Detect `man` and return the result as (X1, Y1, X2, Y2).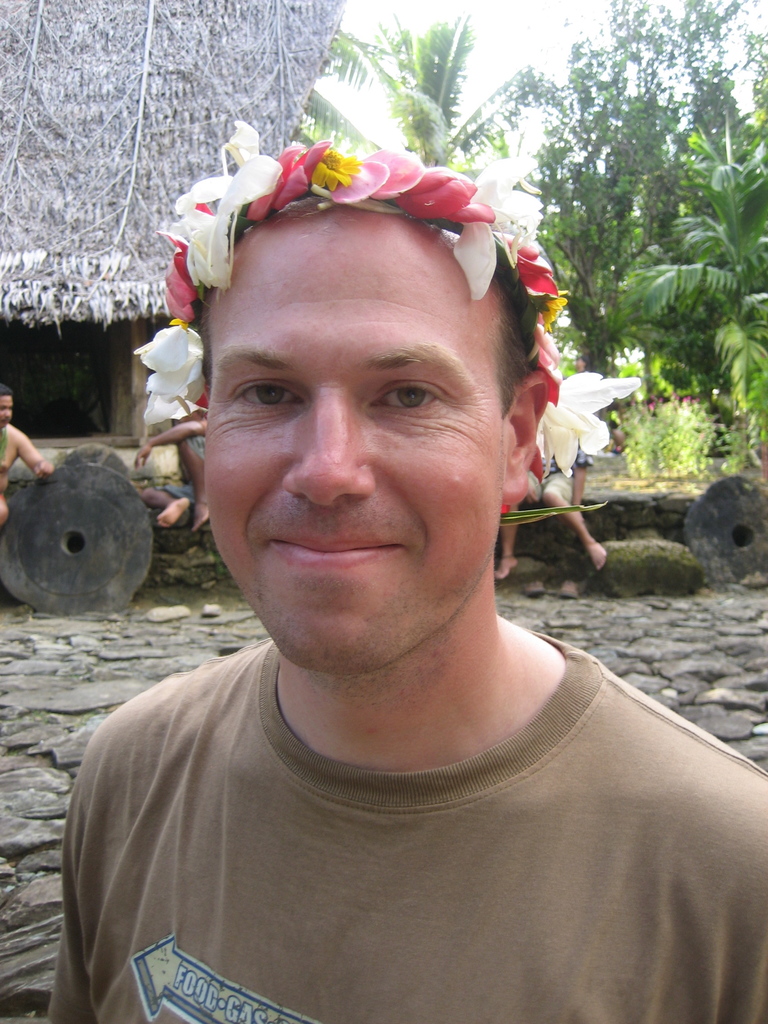
(133, 393, 206, 527).
